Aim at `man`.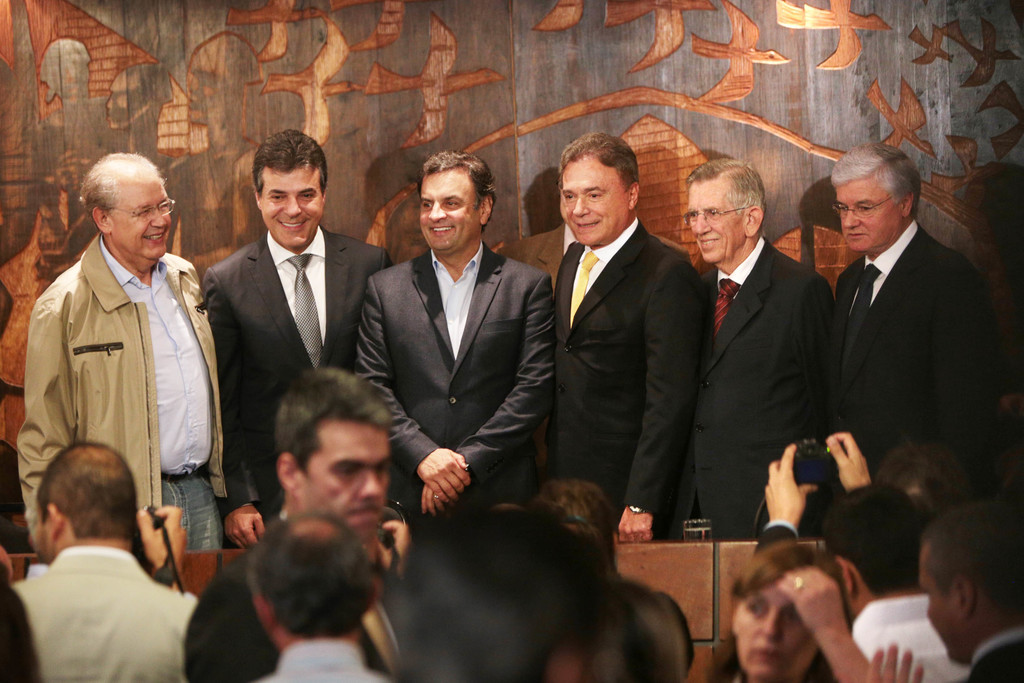
Aimed at [x1=201, y1=124, x2=395, y2=549].
